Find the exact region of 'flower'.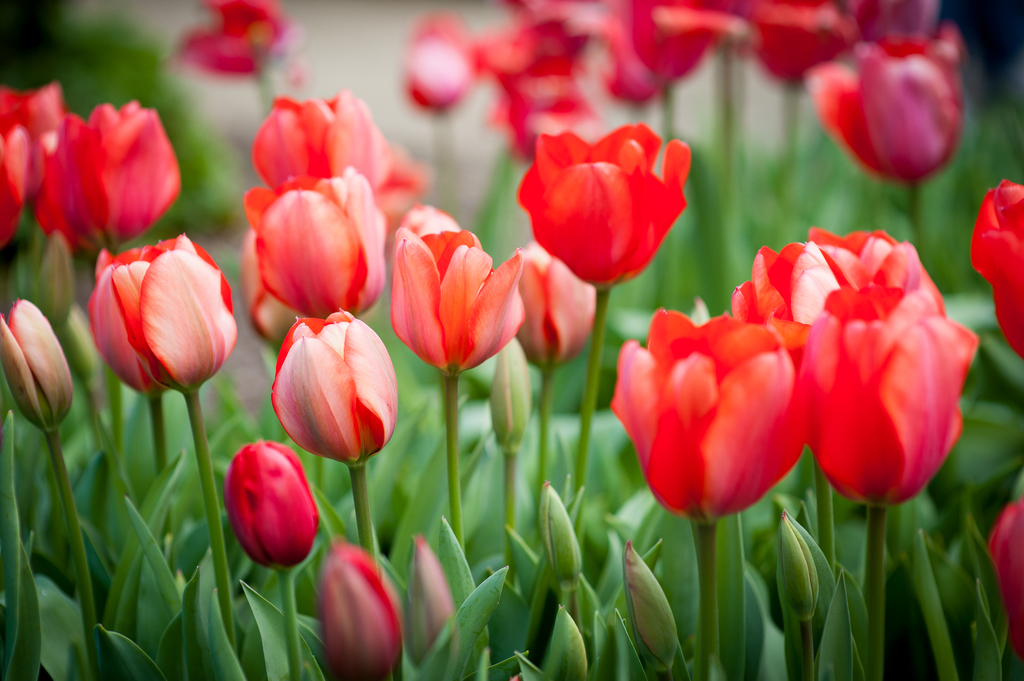
Exact region: 985:493:1023:680.
